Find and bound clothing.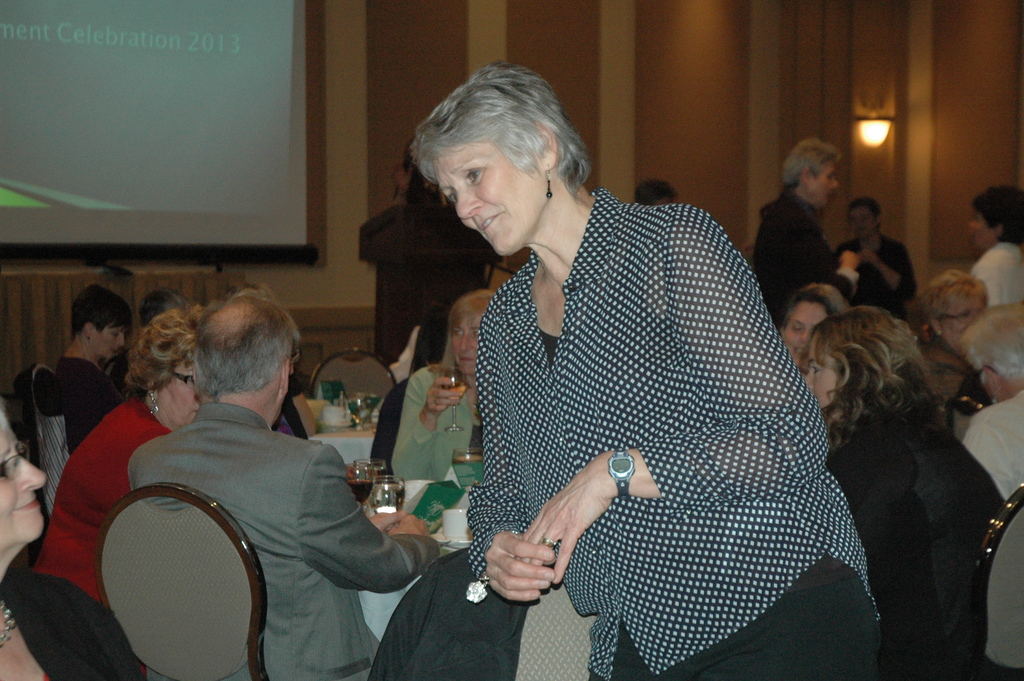
Bound: pyautogui.locateOnScreen(124, 401, 438, 680).
